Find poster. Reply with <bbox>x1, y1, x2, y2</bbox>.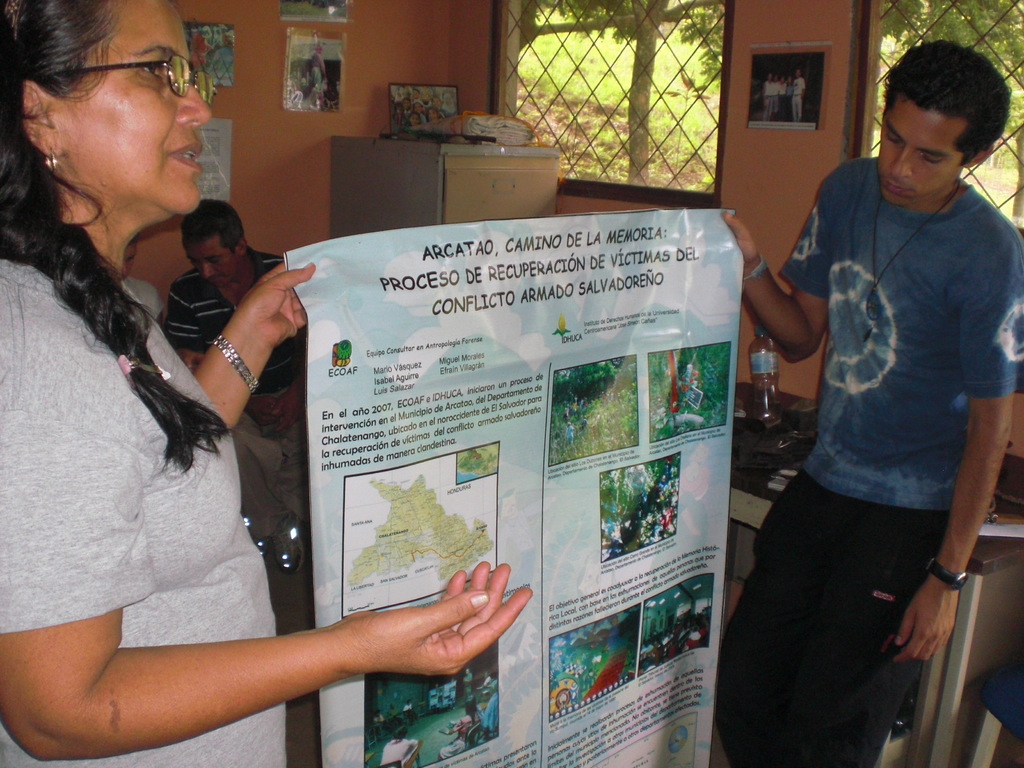
<bbox>284, 33, 345, 113</bbox>.
